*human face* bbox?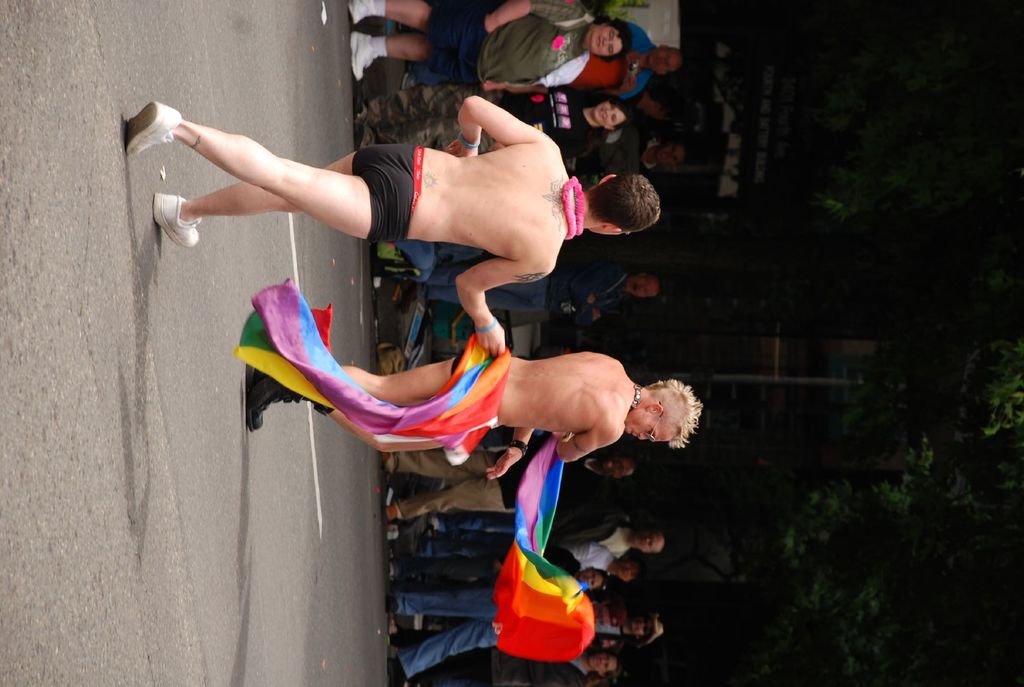
625:418:676:441
